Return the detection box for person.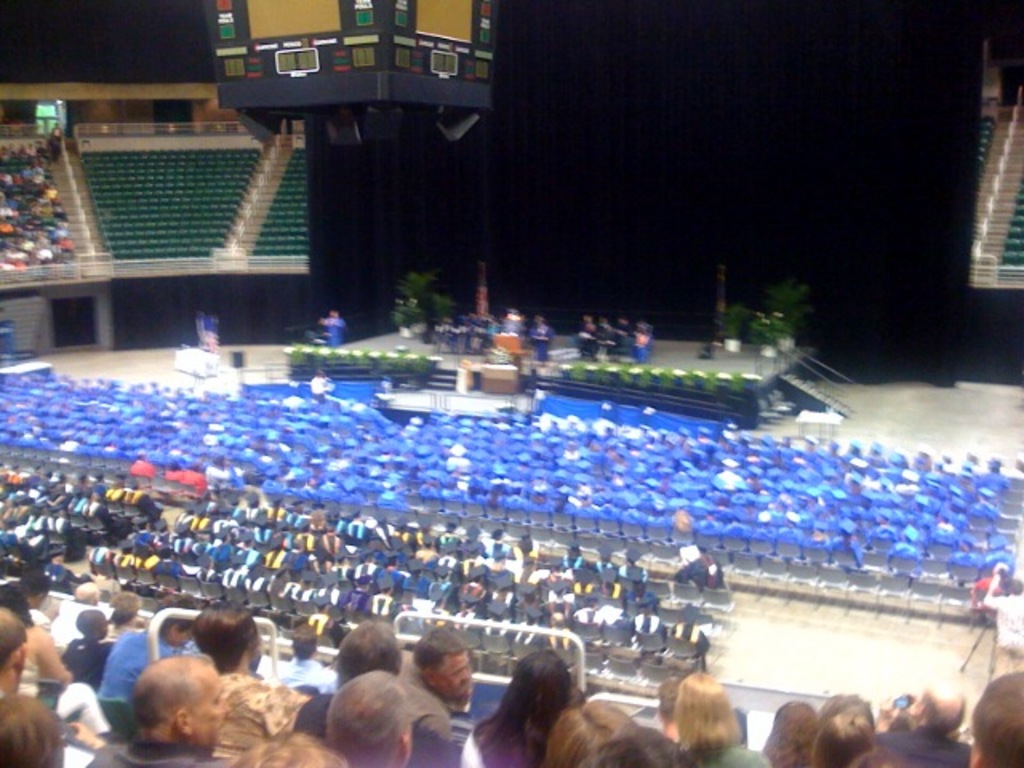
414/296/546/368.
